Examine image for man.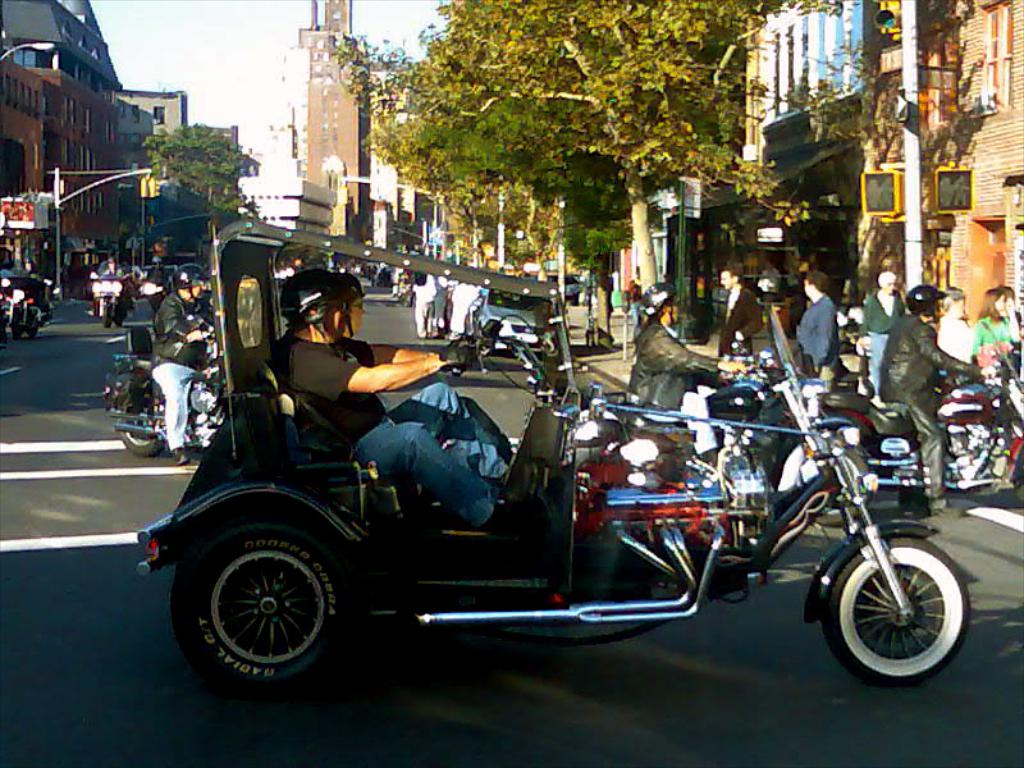
Examination result: bbox=(878, 283, 995, 509).
